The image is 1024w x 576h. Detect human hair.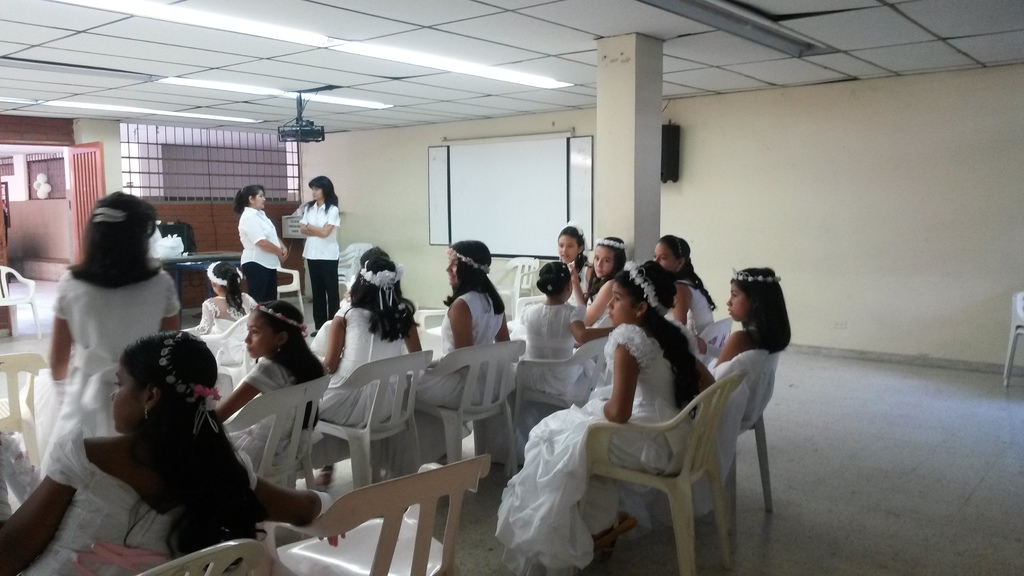
Detection: {"left": 64, "top": 193, "right": 164, "bottom": 294}.
